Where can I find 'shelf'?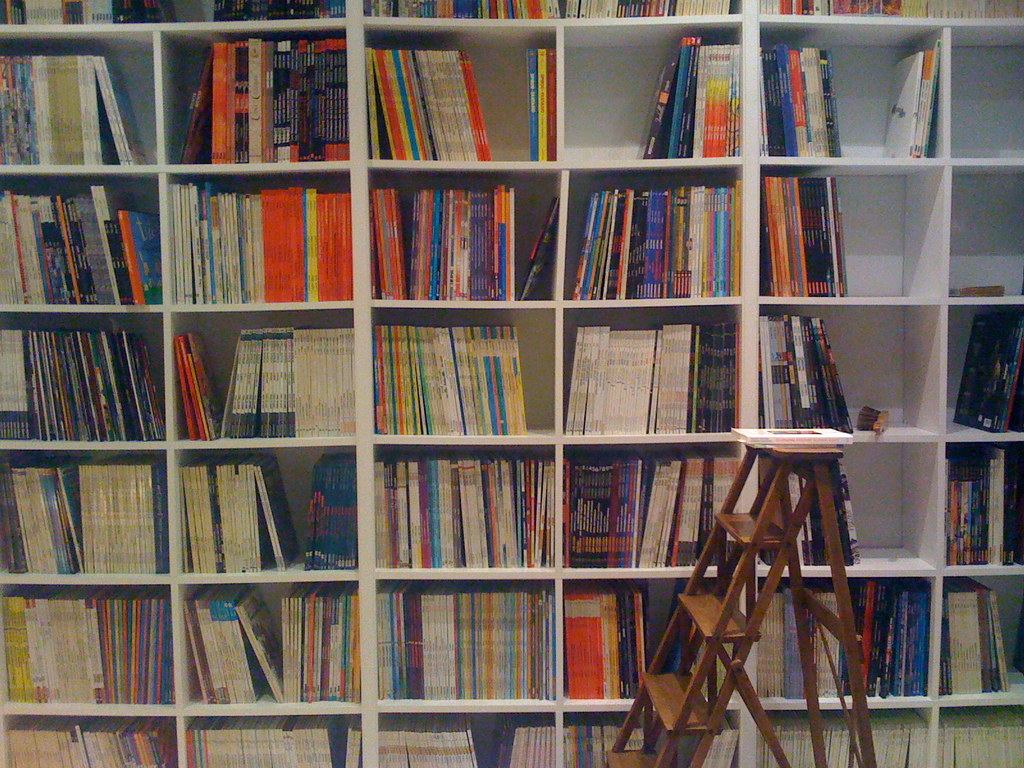
You can find it at bbox=[747, 435, 932, 582].
